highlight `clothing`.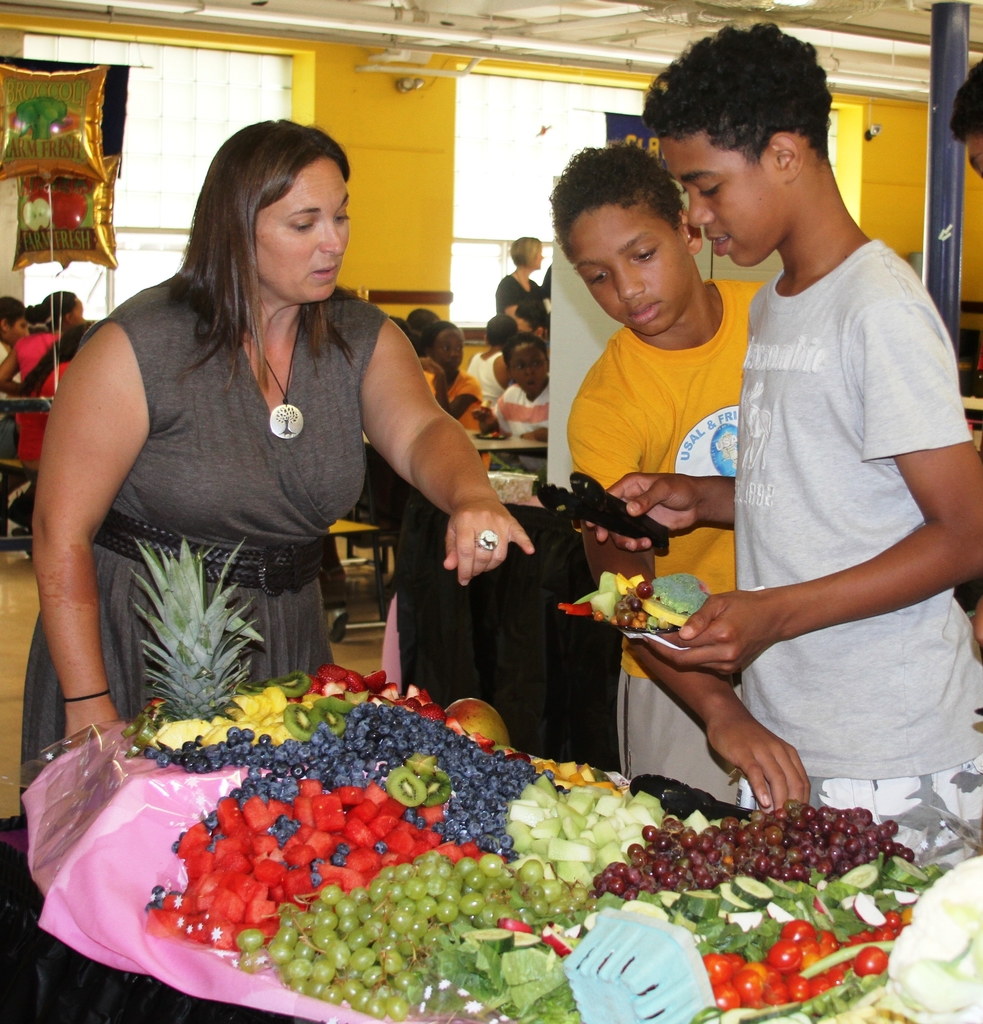
Highlighted region: (left=498, top=270, right=550, bottom=328).
